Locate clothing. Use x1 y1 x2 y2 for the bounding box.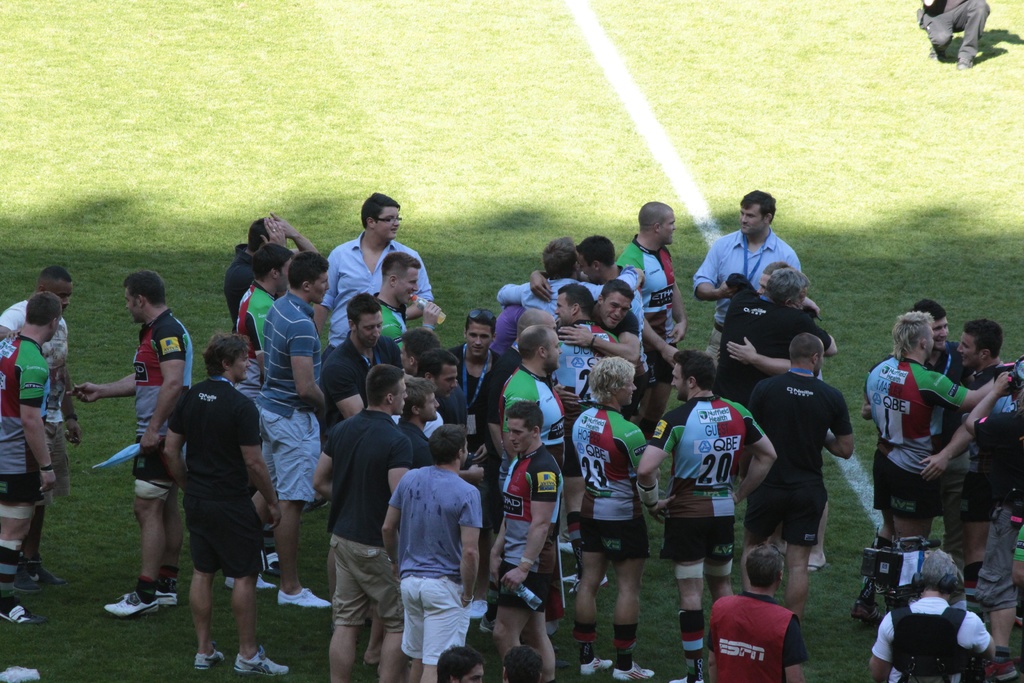
393 413 436 482.
